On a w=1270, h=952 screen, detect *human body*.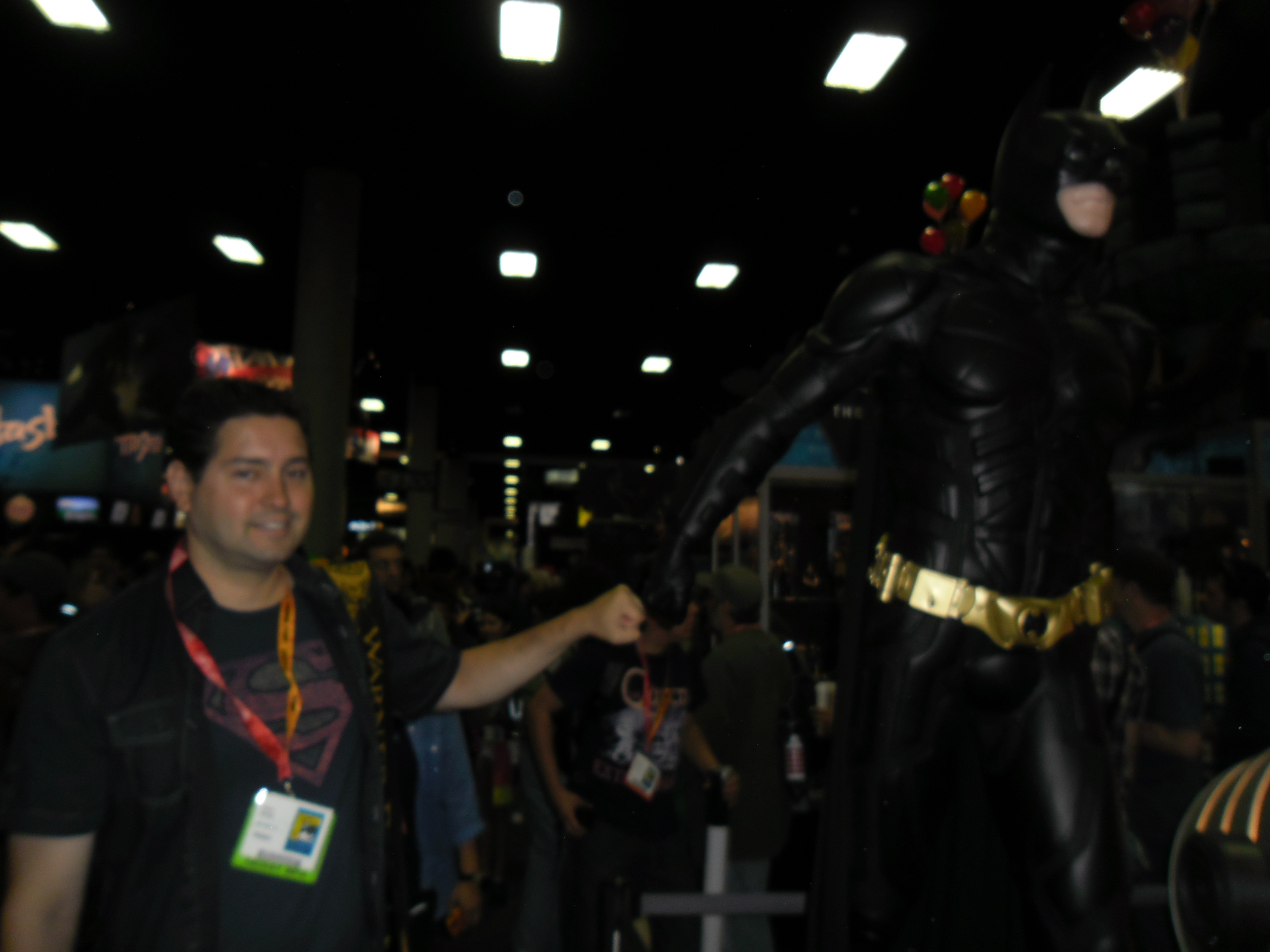
detection(116, 169, 156, 300).
